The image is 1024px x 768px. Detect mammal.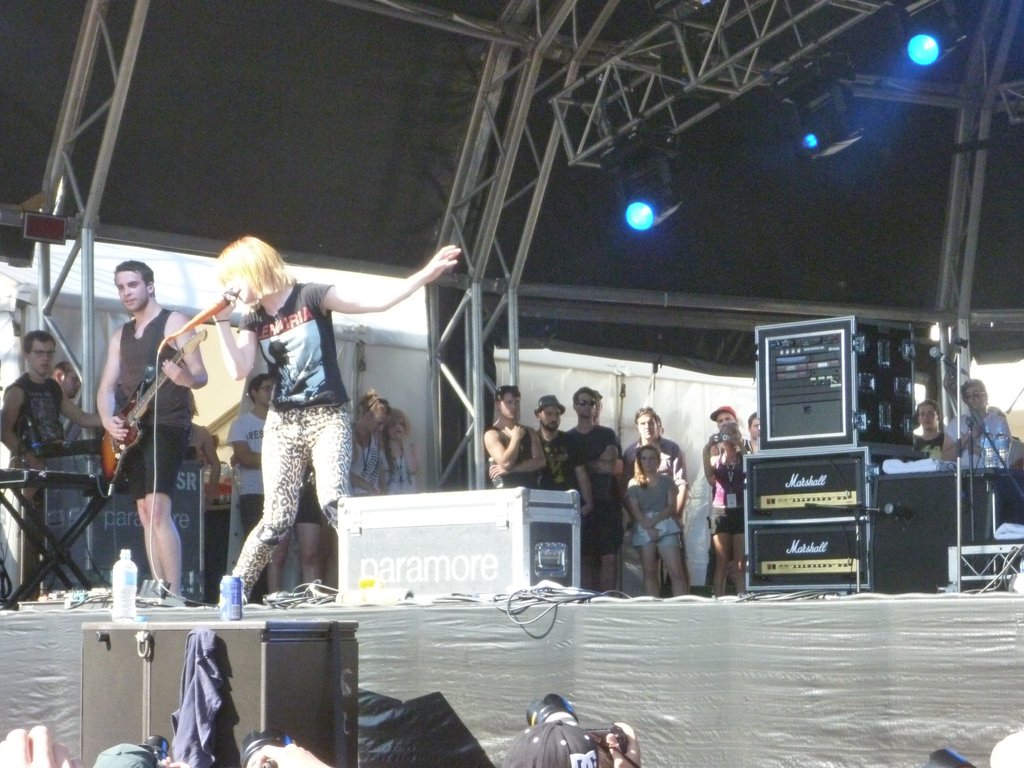
Detection: box(747, 410, 758, 447).
